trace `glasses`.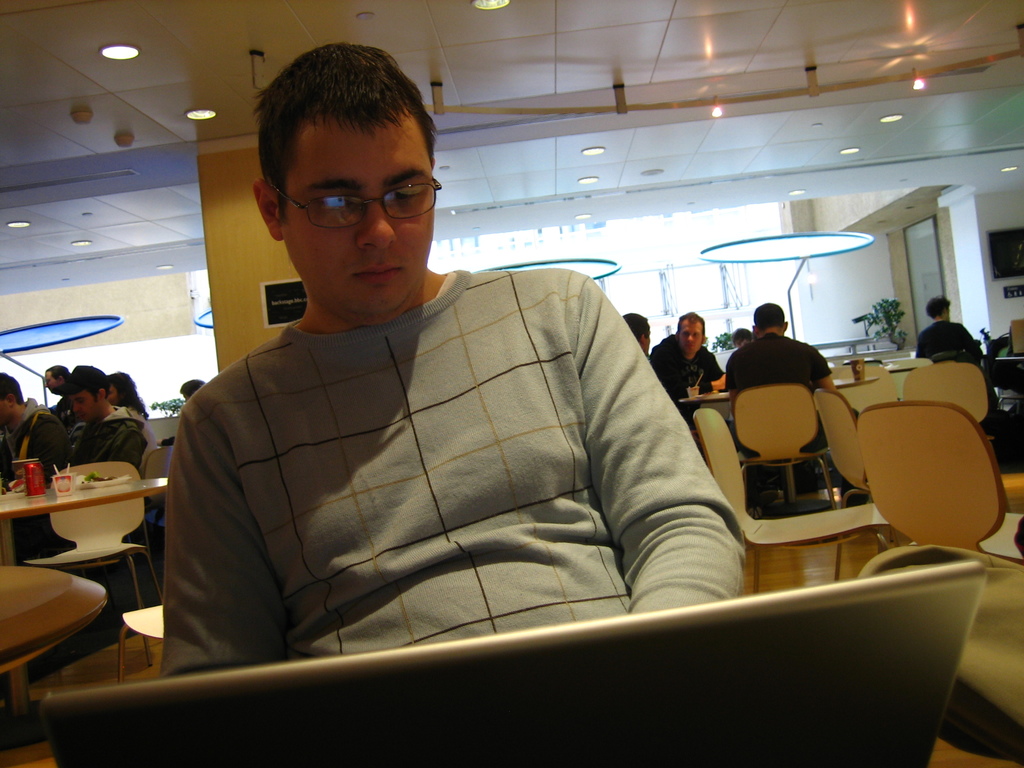
Traced to box=[261, 164, 435, 223].
